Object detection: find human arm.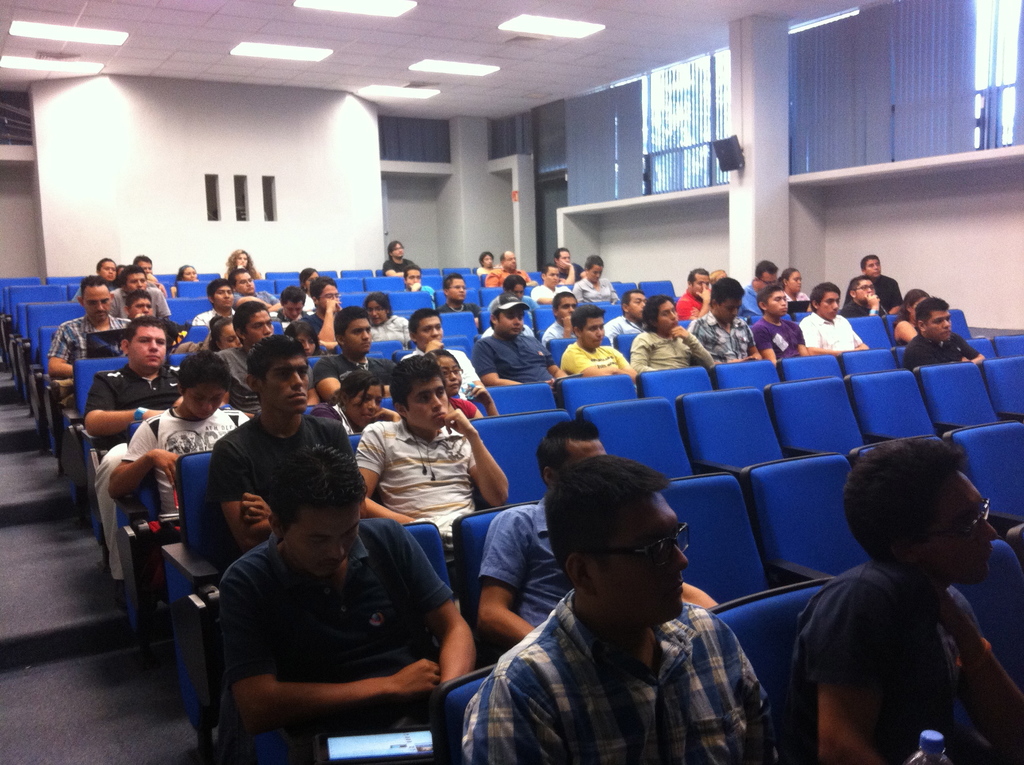
{"x1": 84, "y1": 370, "x2": 148, "y2": 433}.
